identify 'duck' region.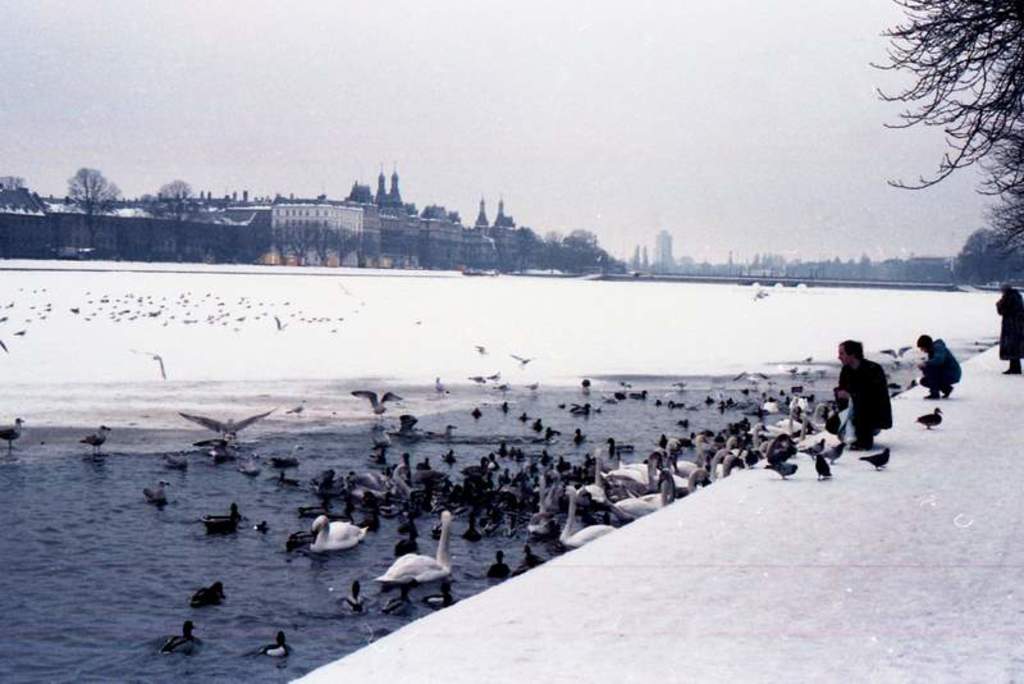
Region: region(339, 583, 366, 606).
